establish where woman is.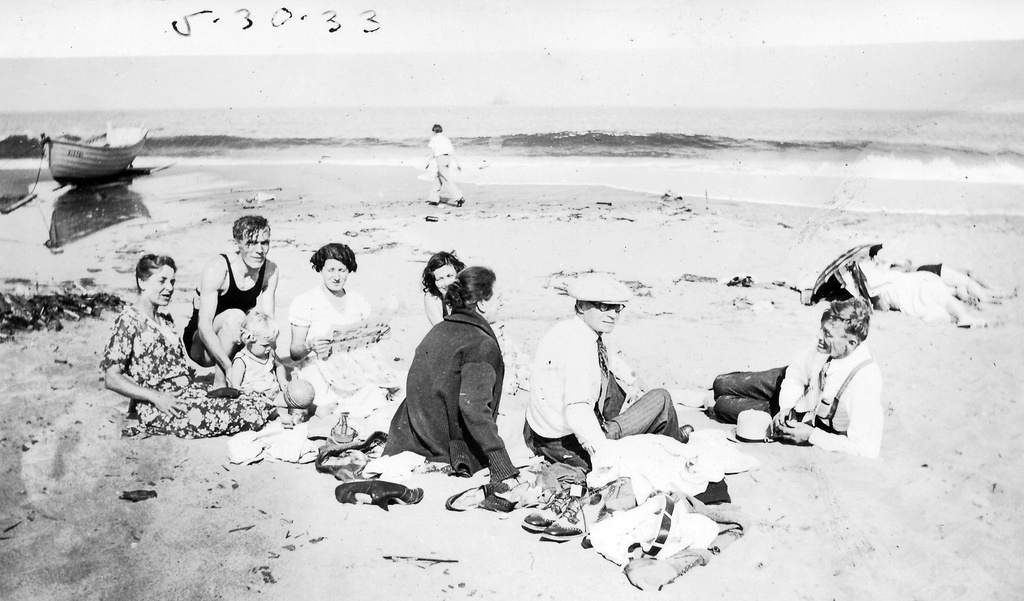
Established at bbox=(294, 236, 404, 412).
